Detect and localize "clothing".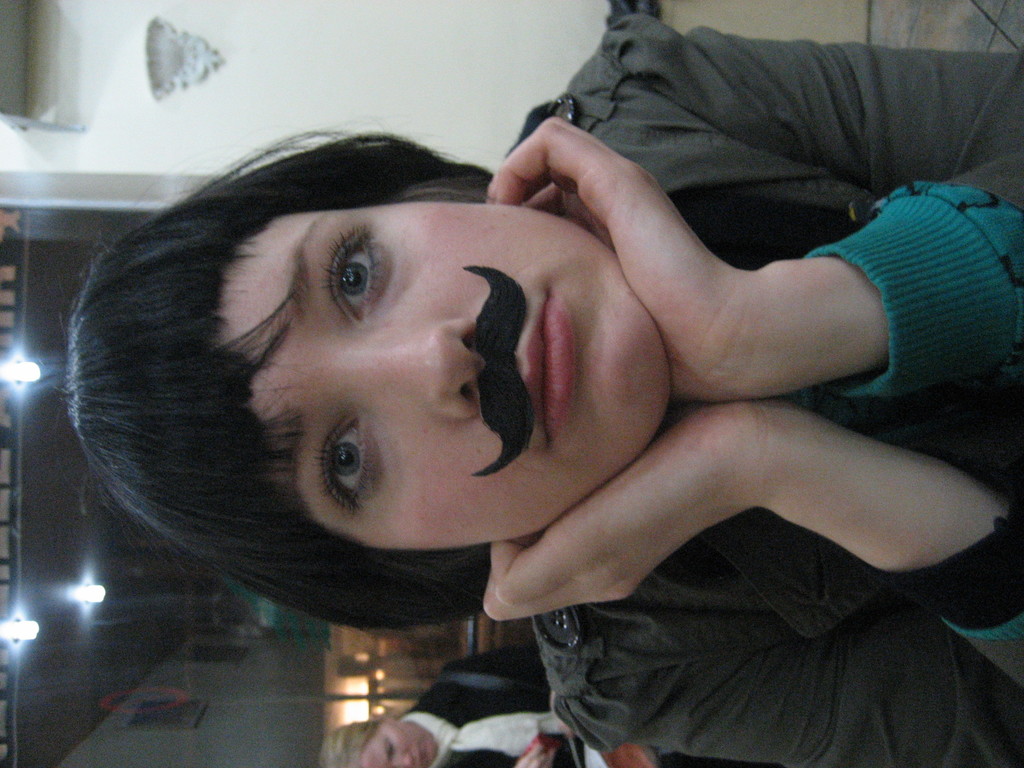
Localized at Rect(400, 642, 632, 767).
